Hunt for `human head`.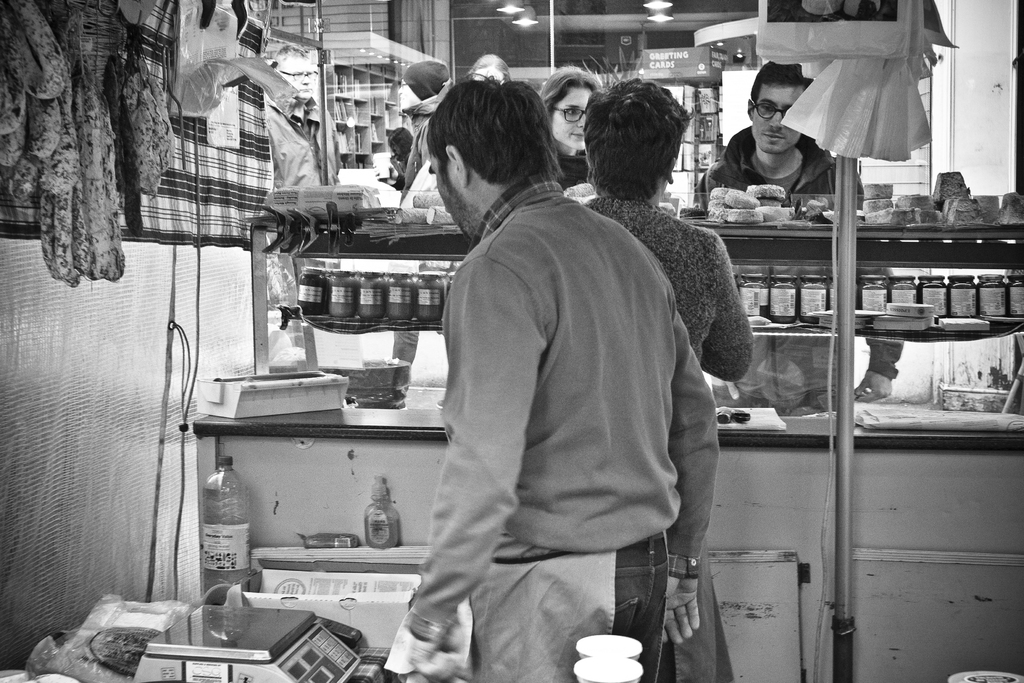
Hunted down at <box>418,72,549,242</box>.
